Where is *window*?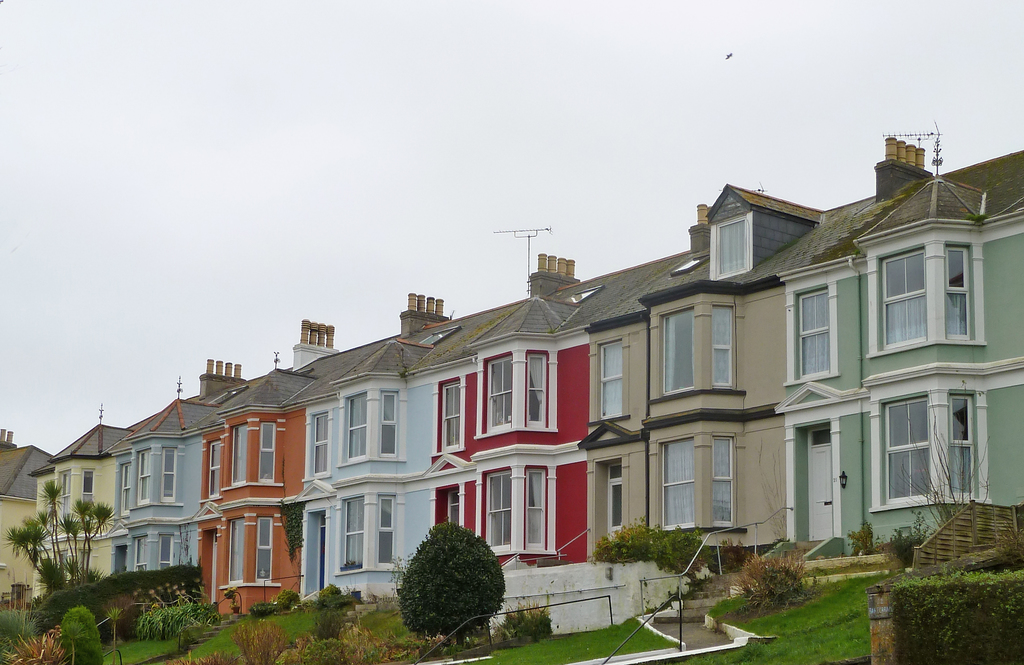
[left=311, top=411, right=332, bottom=479].
